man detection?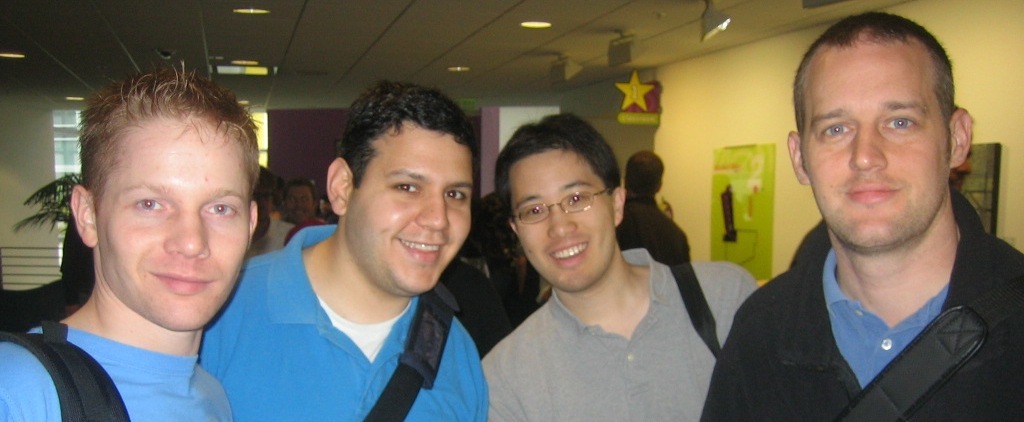
locate(712, 12, 1023, 416)
